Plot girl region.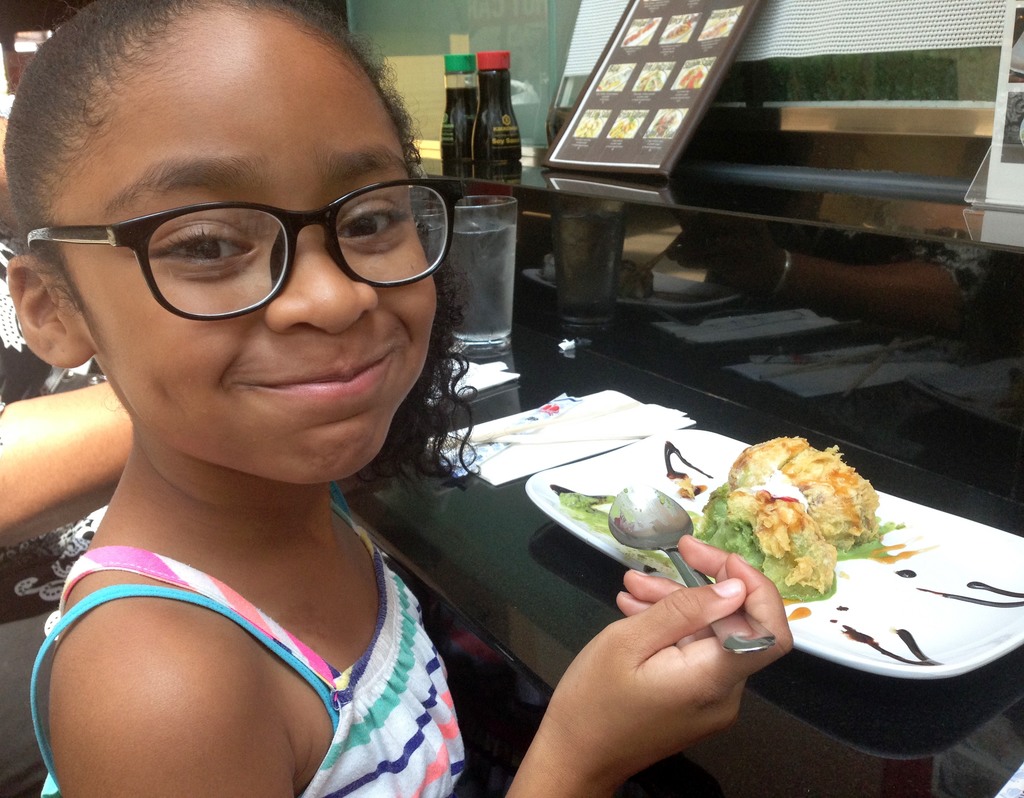
Plotted at bbox=[0, 0, 794, 797].
